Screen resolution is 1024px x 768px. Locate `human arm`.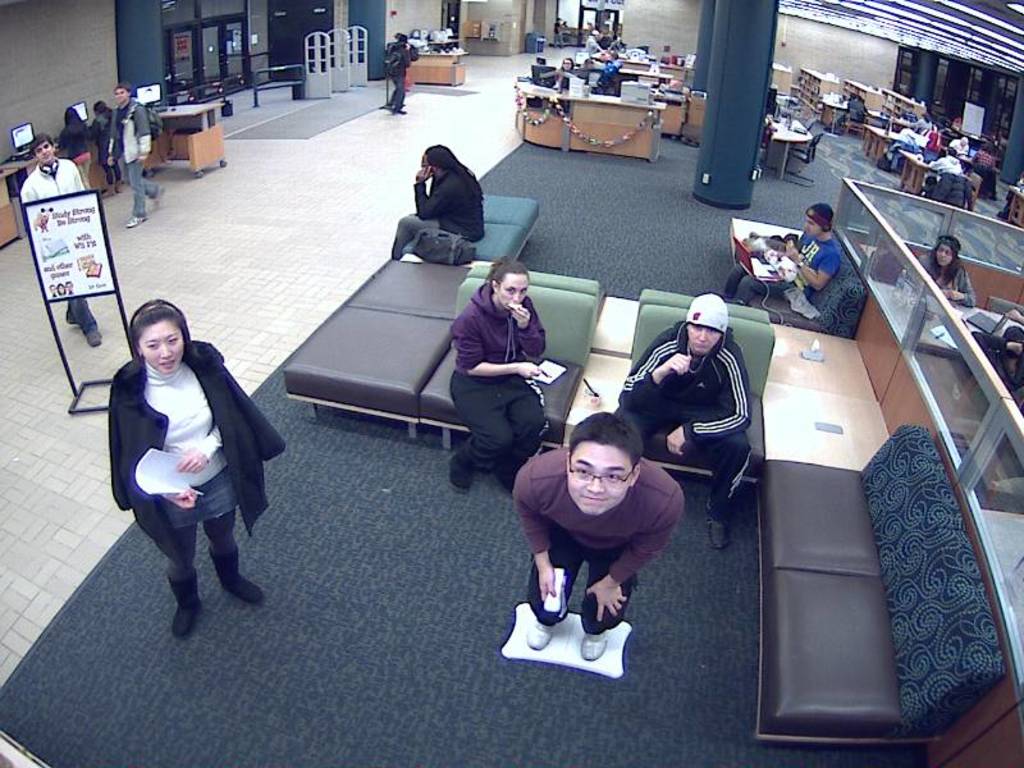
x1=616 y1=326 x2=691 y2=411.
